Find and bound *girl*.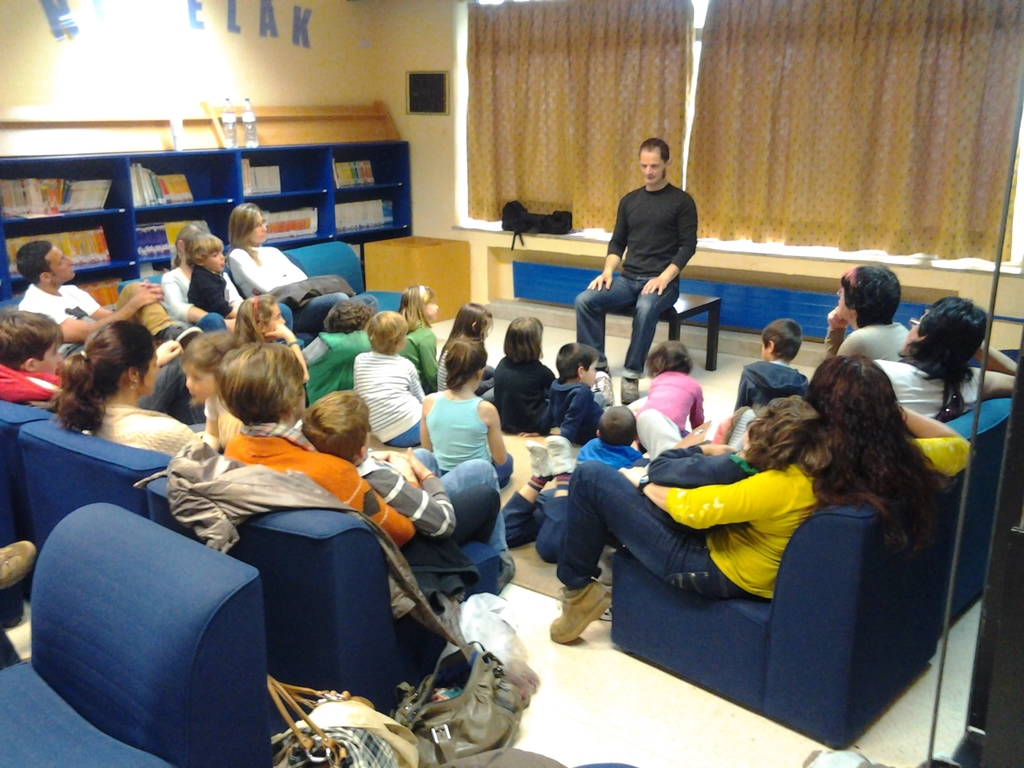
Bound: box(417, 341, 515, 492).
